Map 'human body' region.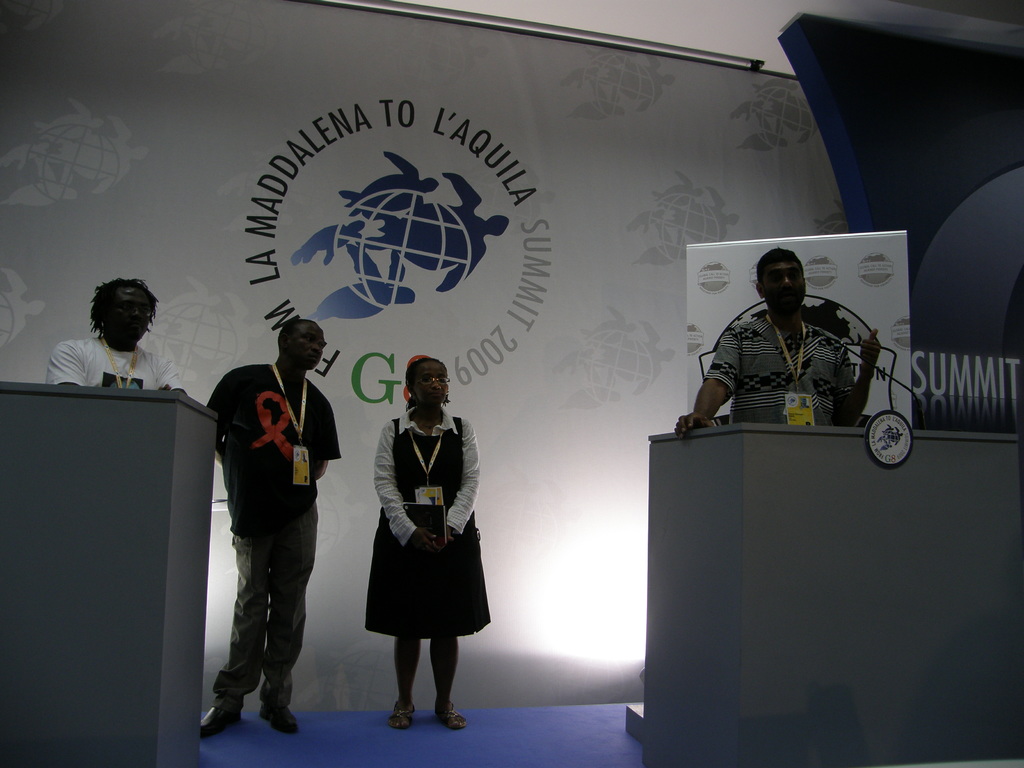
Mapped to bbox=(366, 362, 483, 740).
